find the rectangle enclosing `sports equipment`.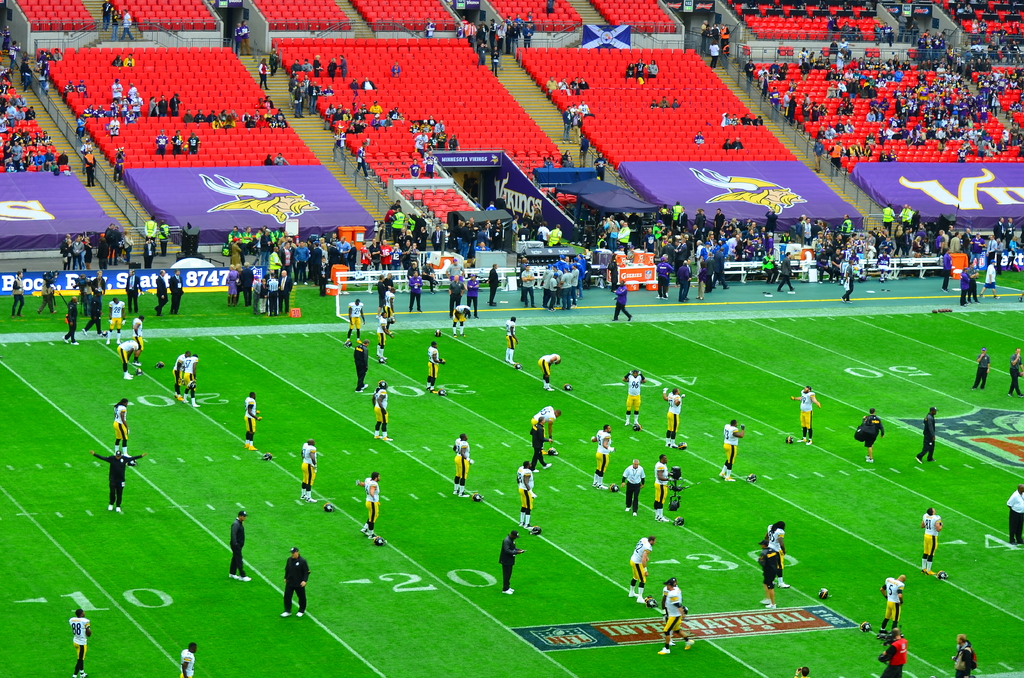
[344,339,351,348].
